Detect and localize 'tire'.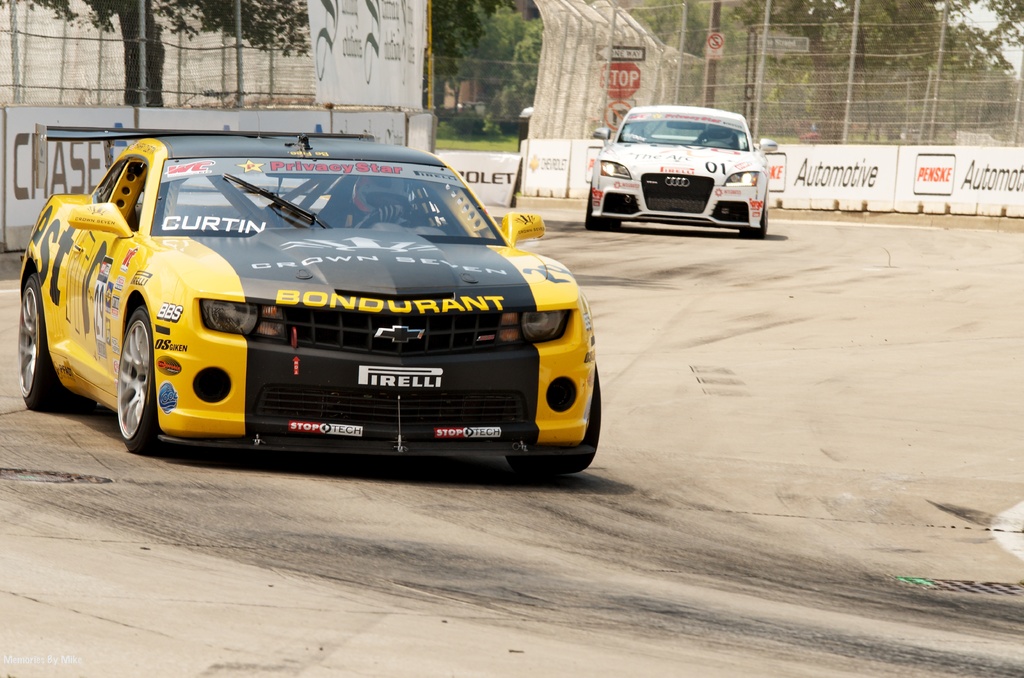
Localized at crop(506, 365, 605, 480).
